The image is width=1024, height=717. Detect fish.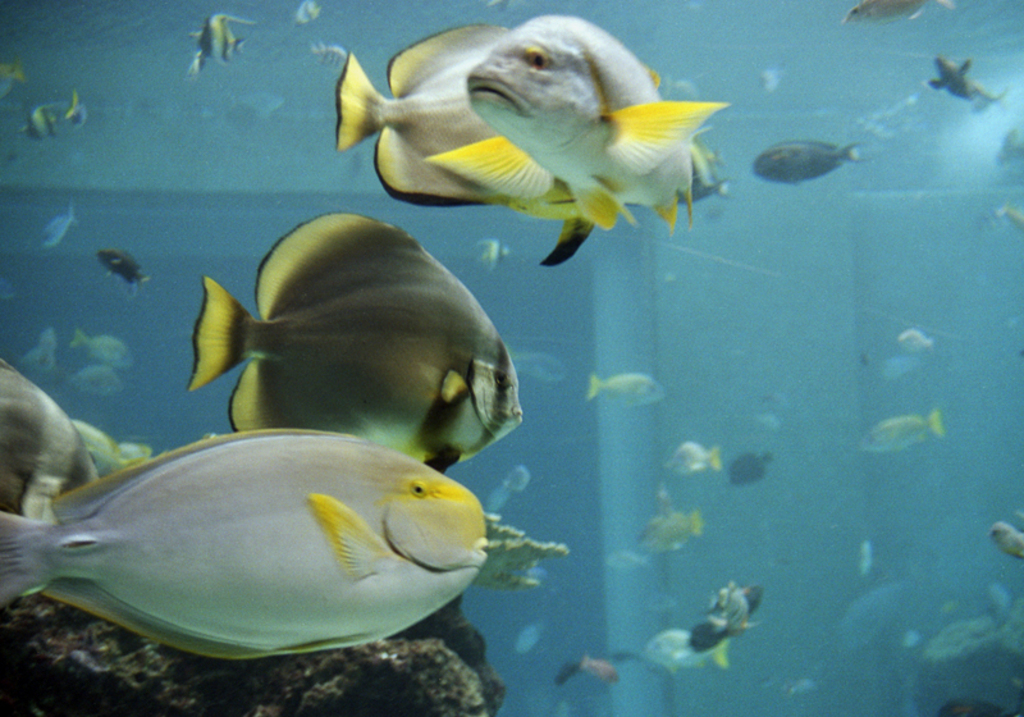
Detection: left=835, top=0, right=950, bottom=32.
